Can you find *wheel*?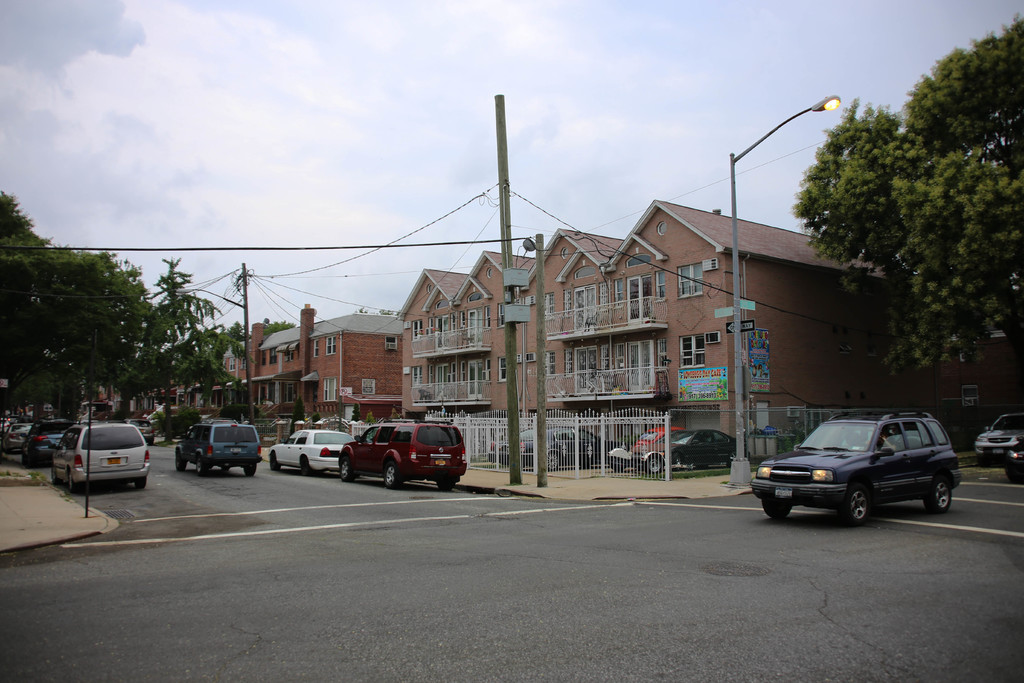
Yes, bounding box: x1=135 y1=479 x2=148 y2=491.
